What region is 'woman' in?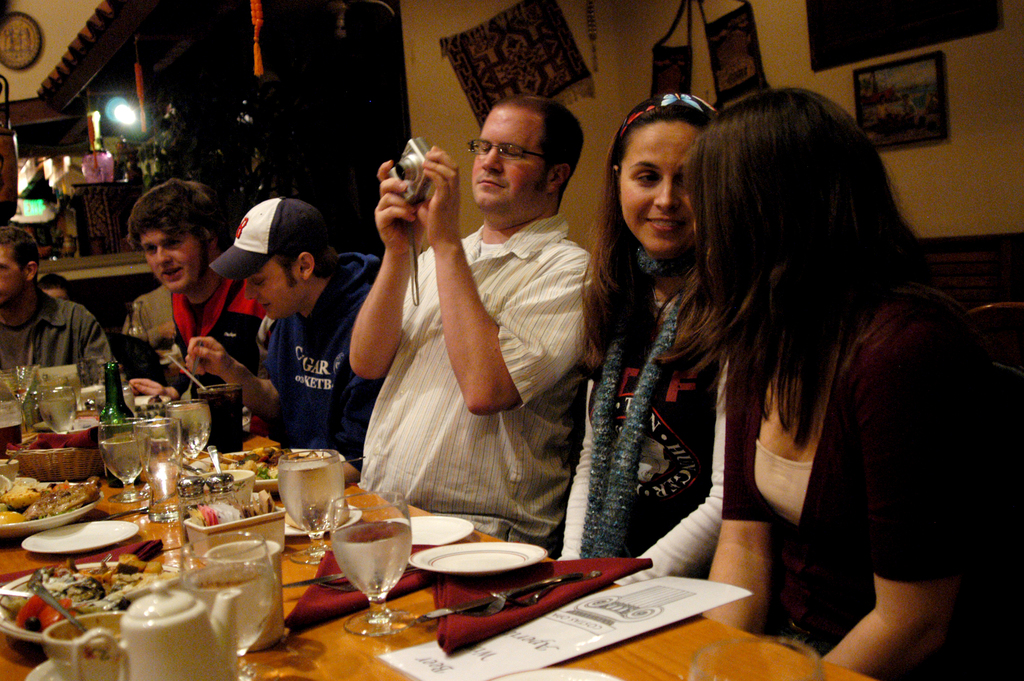
<bbox>587, 79, 989, 665</bbox>.
